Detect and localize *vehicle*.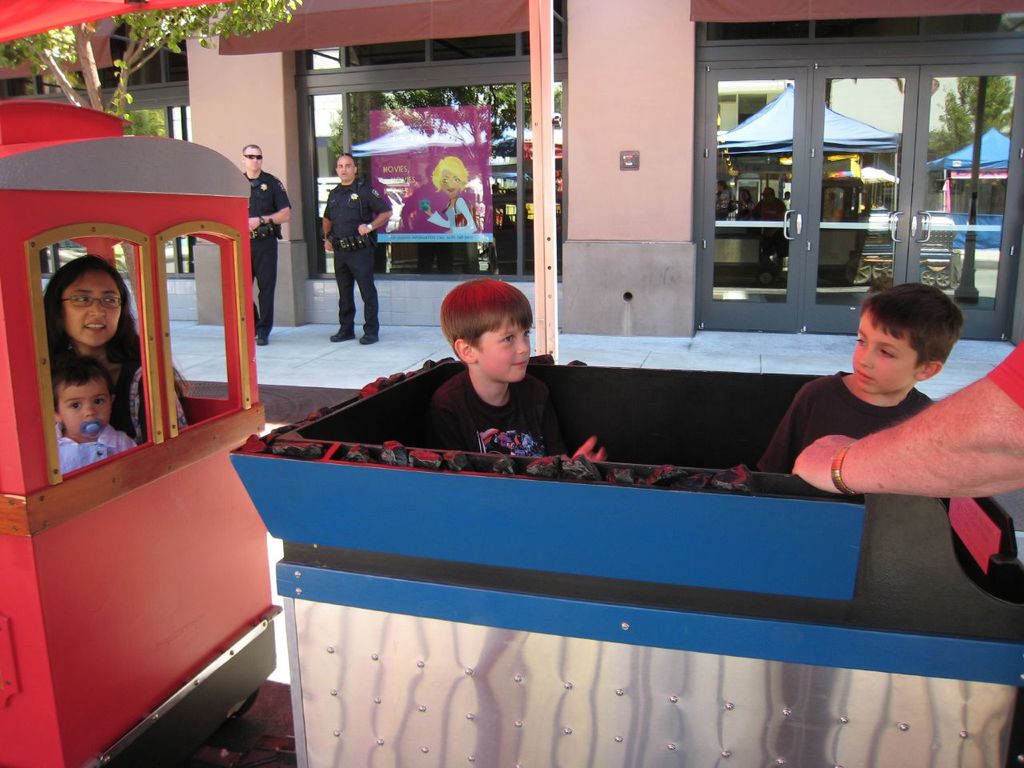
Localized at 0 98 1022 767.
